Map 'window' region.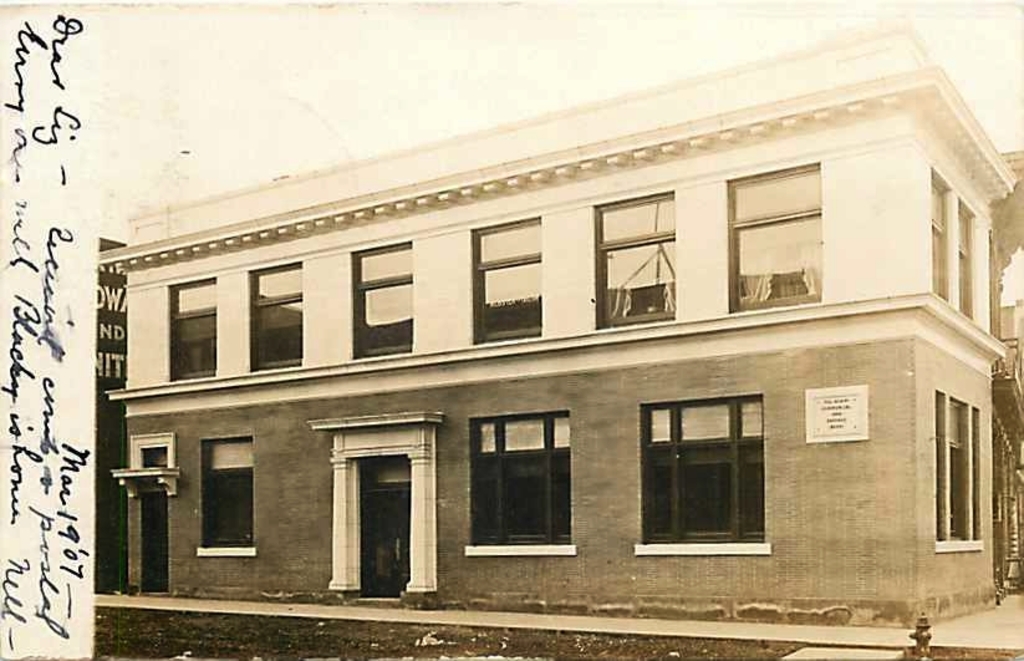
Mapped to x1=959 y1=198 x2=977 y2=317.
